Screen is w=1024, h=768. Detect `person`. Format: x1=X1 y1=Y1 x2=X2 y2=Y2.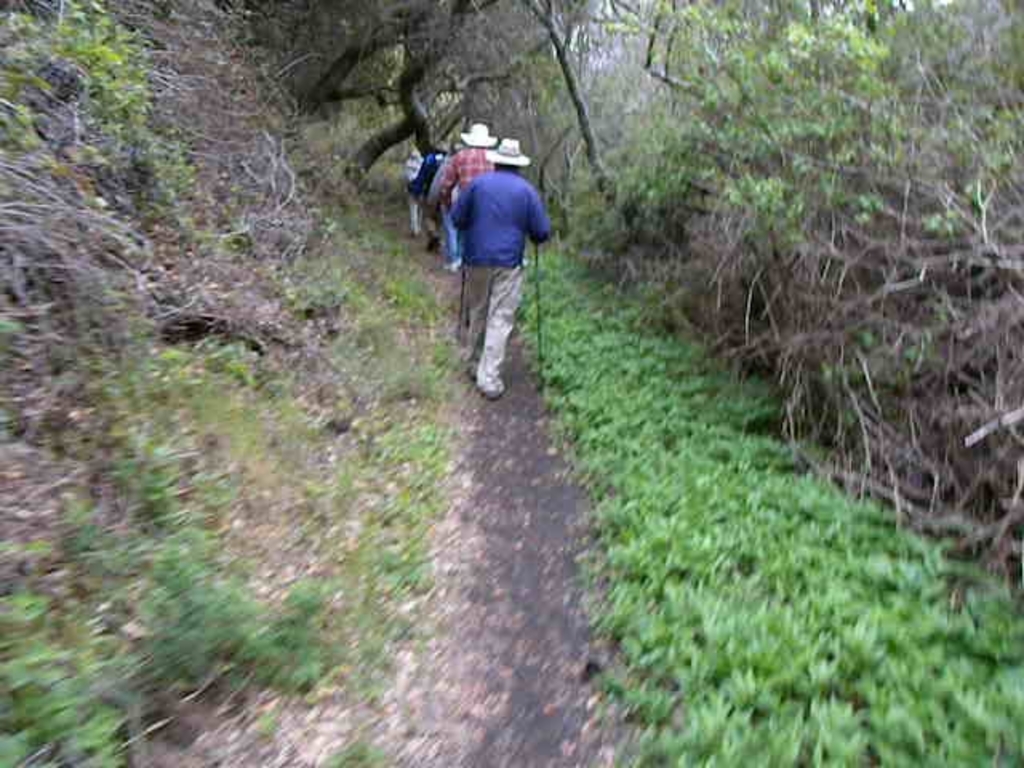
x1=427 y1=126 x2=504 y2=274.
